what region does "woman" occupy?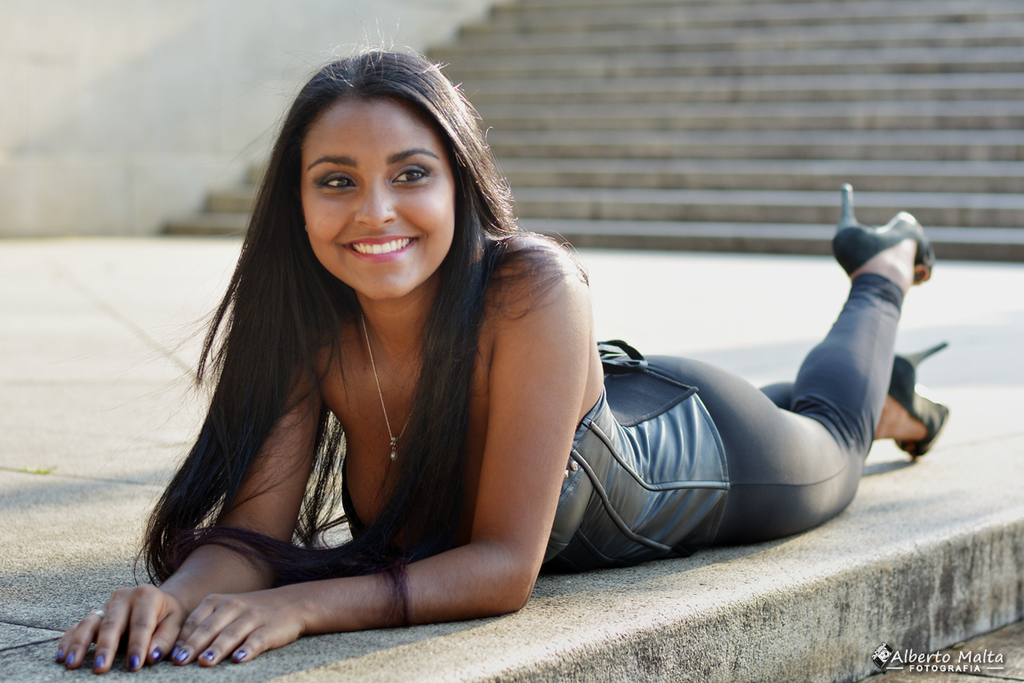
left=54, top=38, right=956, bottom=679.
